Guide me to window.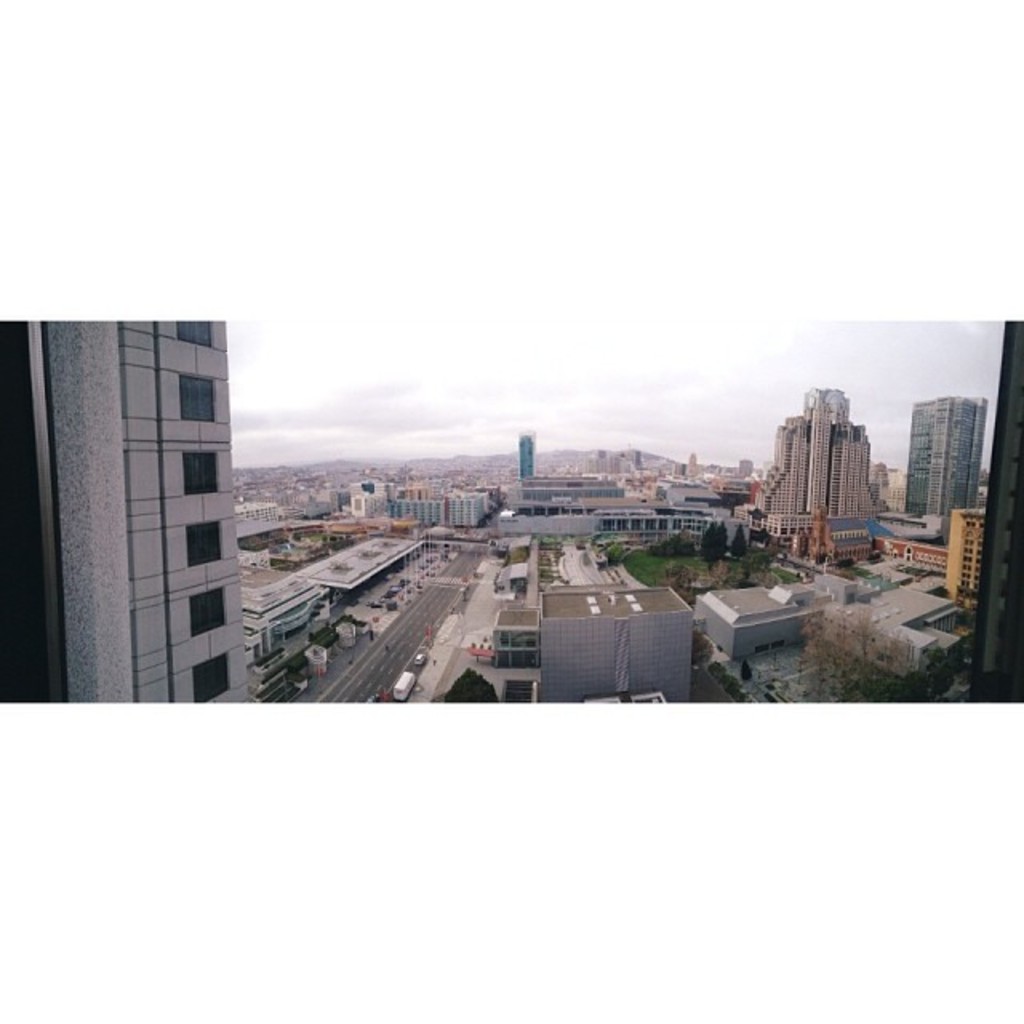
Guidance: x1=190 y1=651 x2=240 y2=706.
